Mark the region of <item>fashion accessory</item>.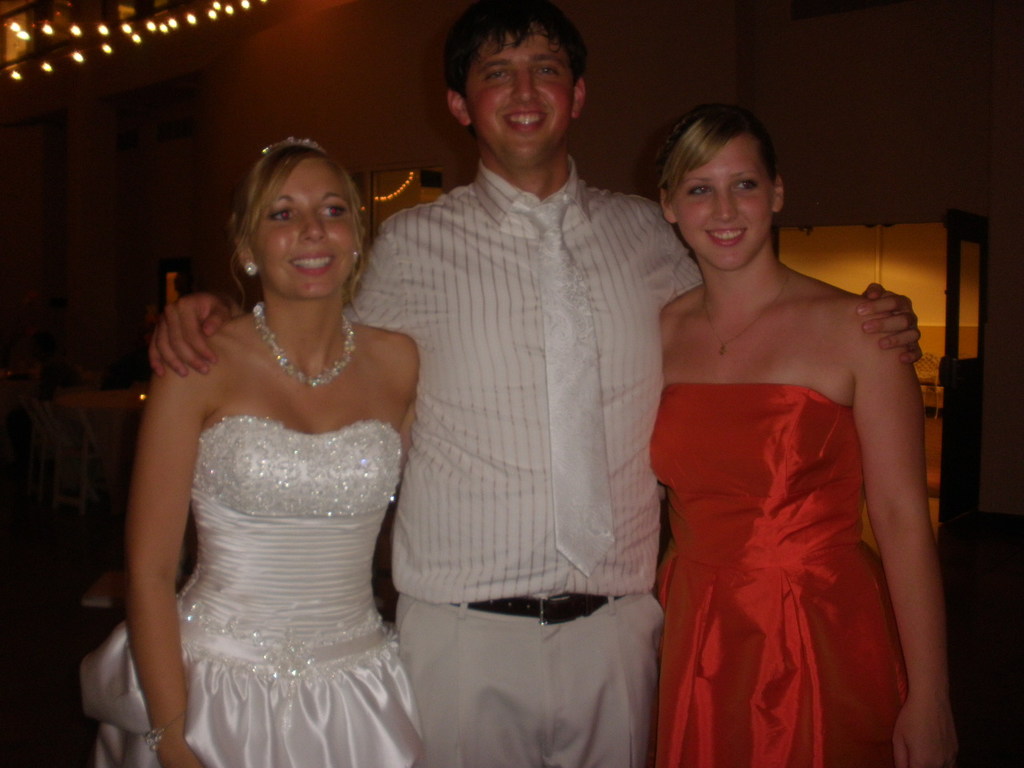
Region: 142,712,184,752.
